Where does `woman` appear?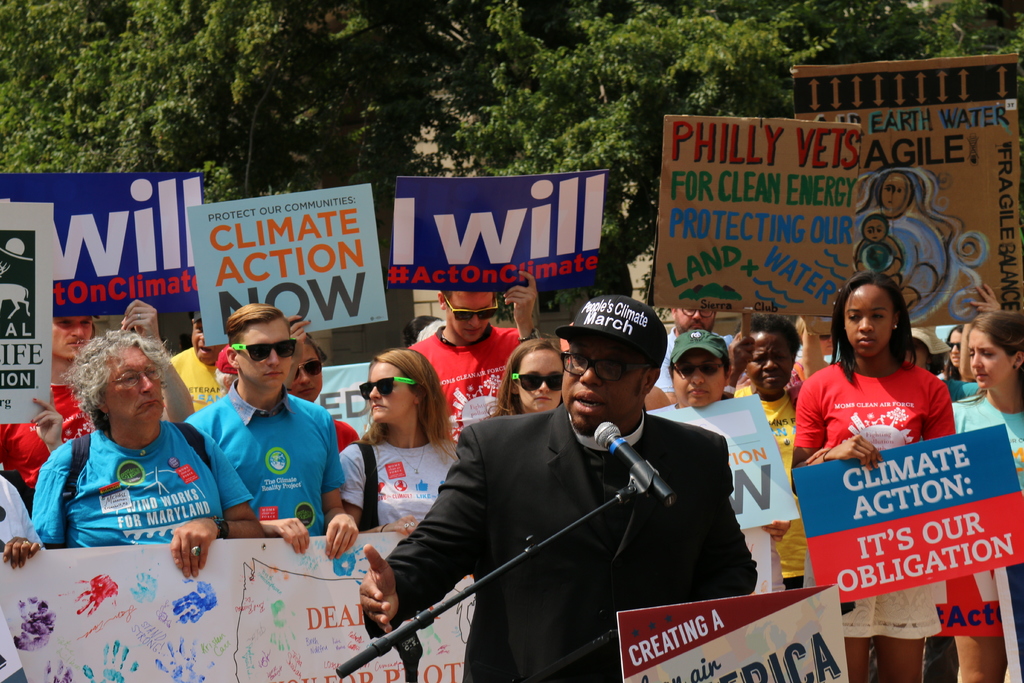
Appears at detection(341, 343, 467, 541).
